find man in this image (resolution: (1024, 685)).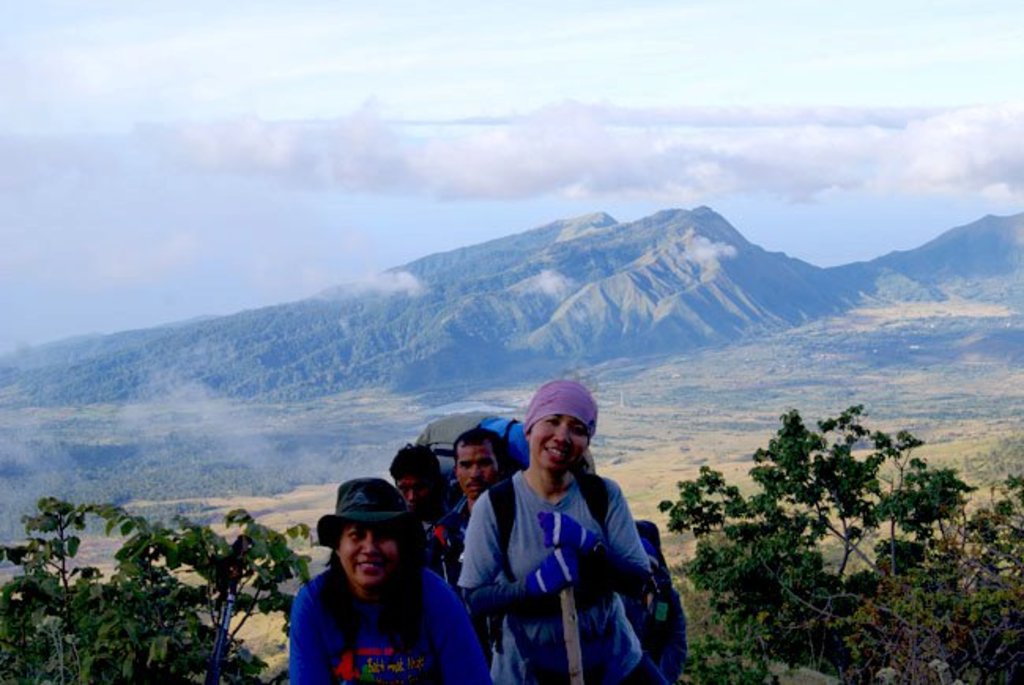
<box>432,419,499,576</box>.
